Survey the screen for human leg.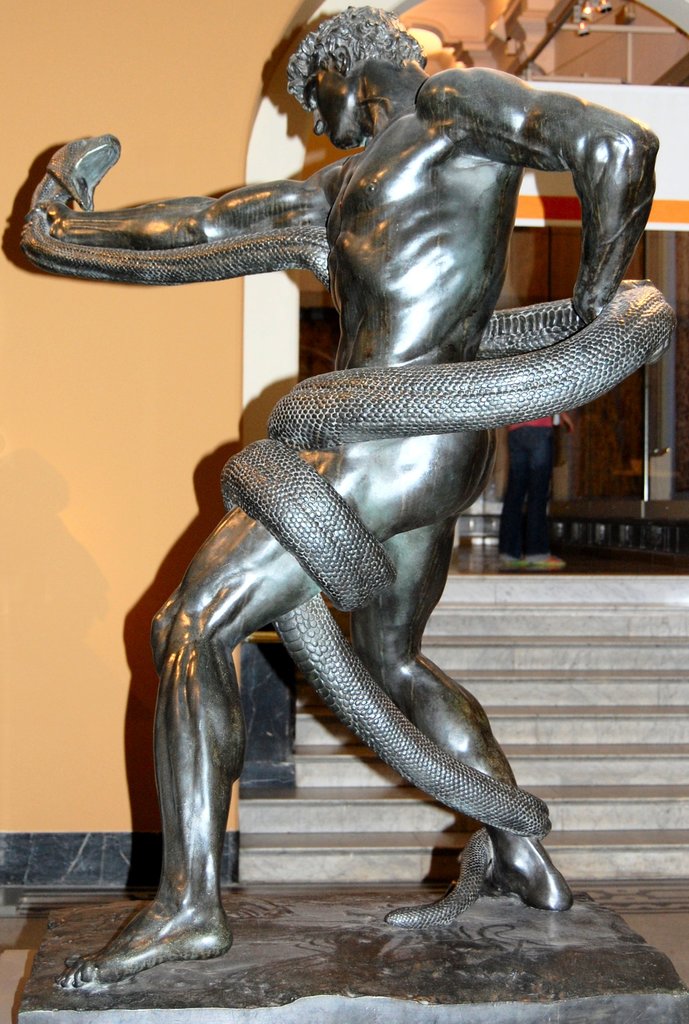
Survey found: left=61, top=445, right=495, bottom=986.
